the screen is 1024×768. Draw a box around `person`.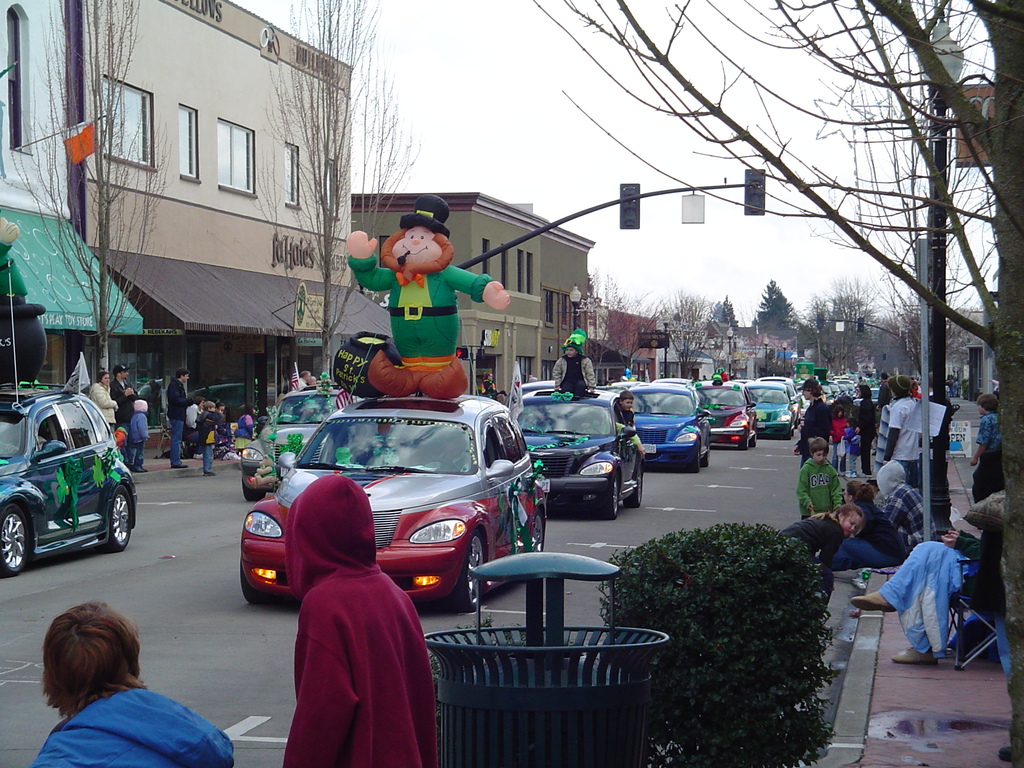
[278,476,442,767].
